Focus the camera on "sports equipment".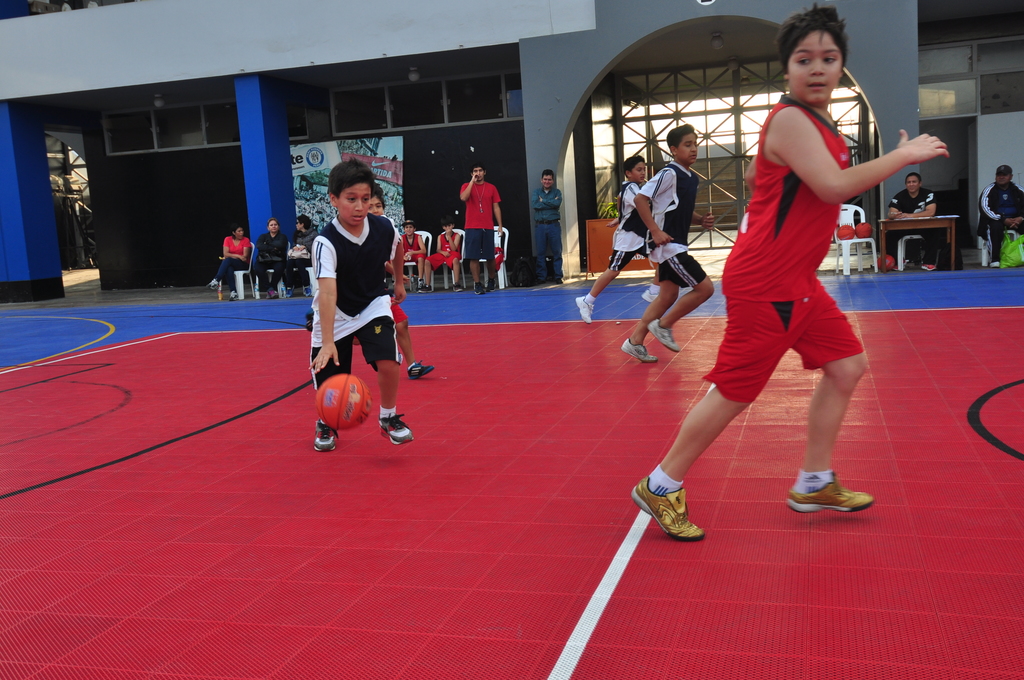
Focus region: pyautogui.locateOnScreen(406, 355, 435, 379).
